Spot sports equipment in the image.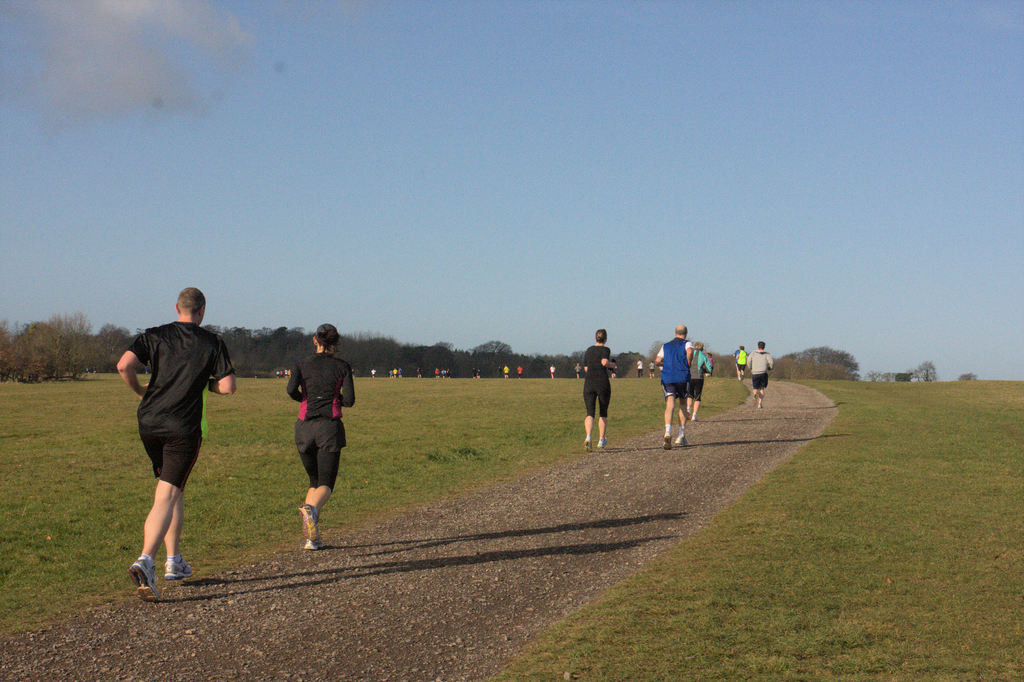
sports equipment found at left=298, top=506, right=317, bottom=542.
